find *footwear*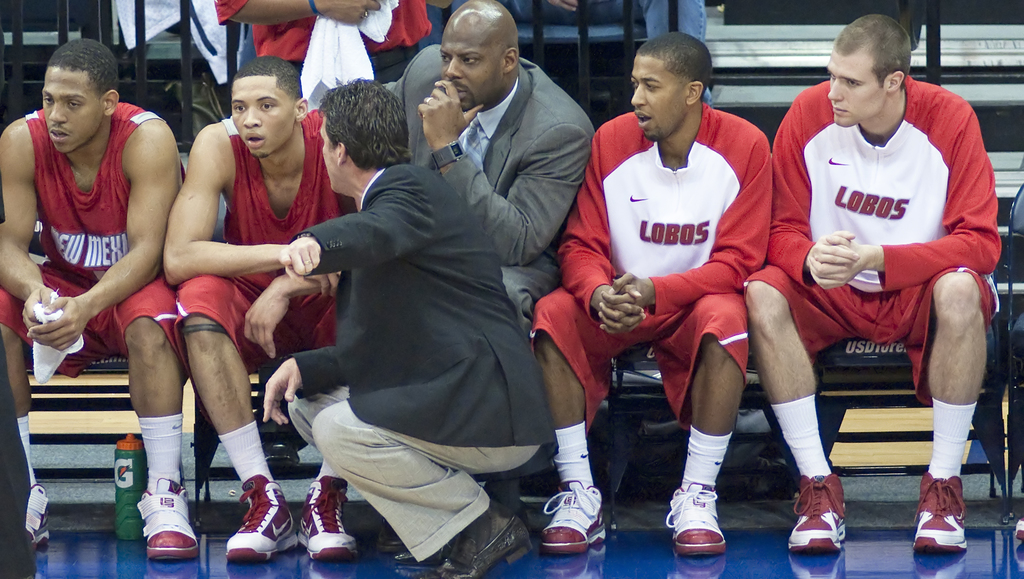
bbox(136, 472, 191, 559)
